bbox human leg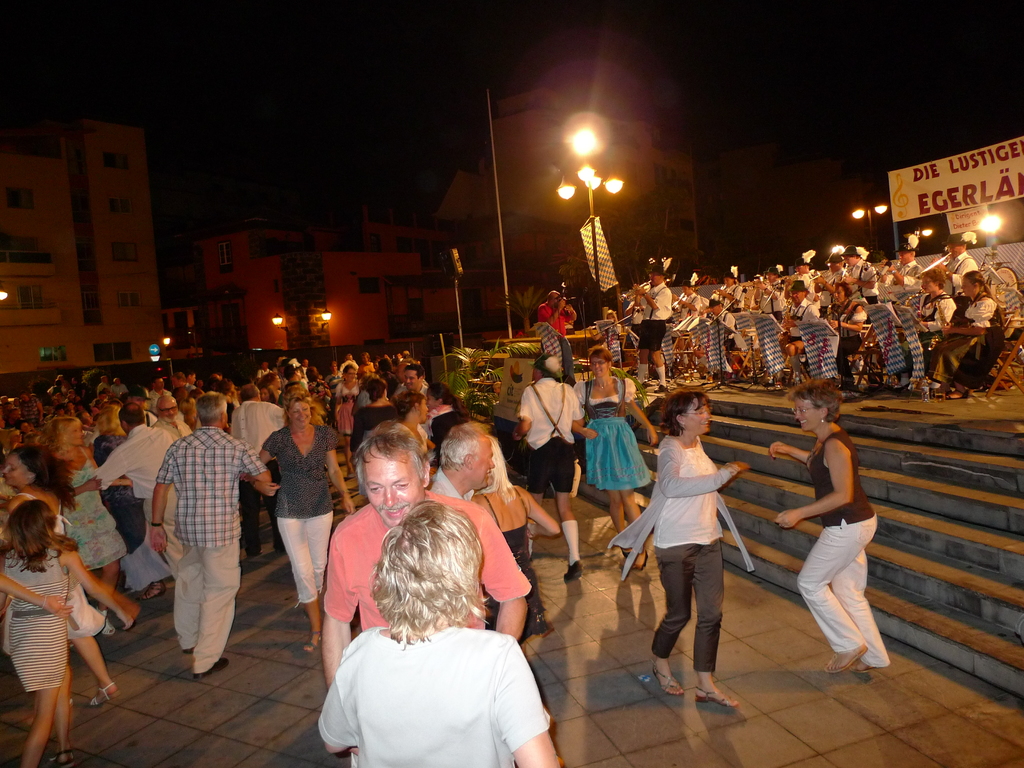
box(57, 675, 68, 758)
